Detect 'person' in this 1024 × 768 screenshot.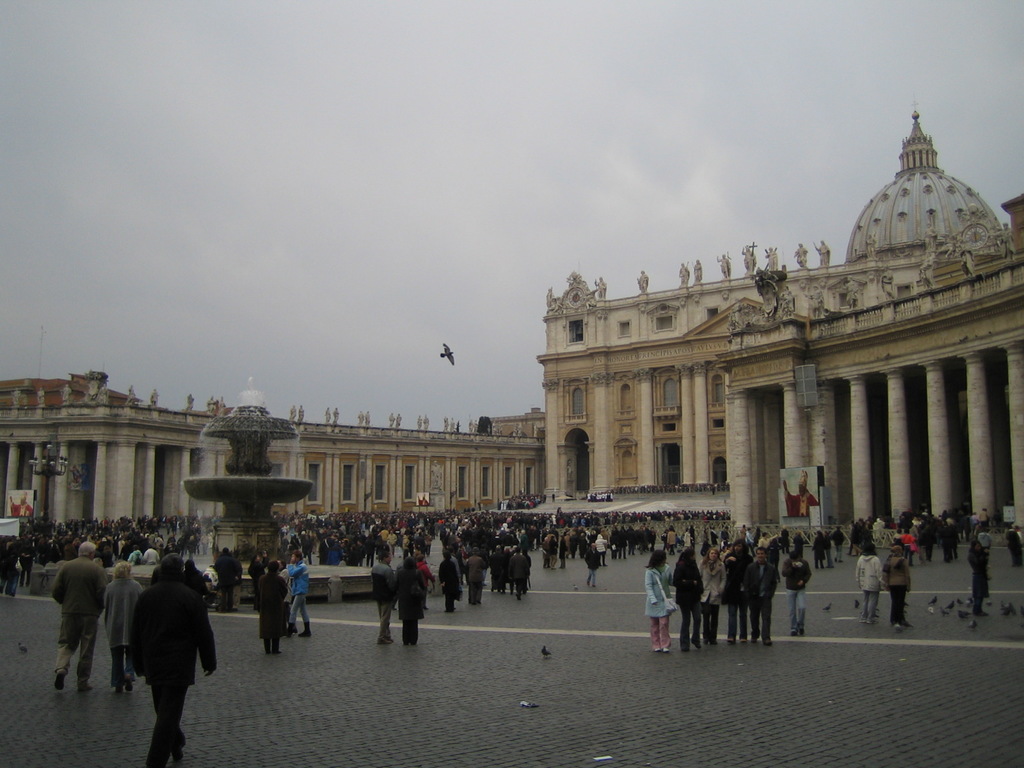
Detection: {"left": 768, "top": 534, "right": 785, "bottom": 589}.
